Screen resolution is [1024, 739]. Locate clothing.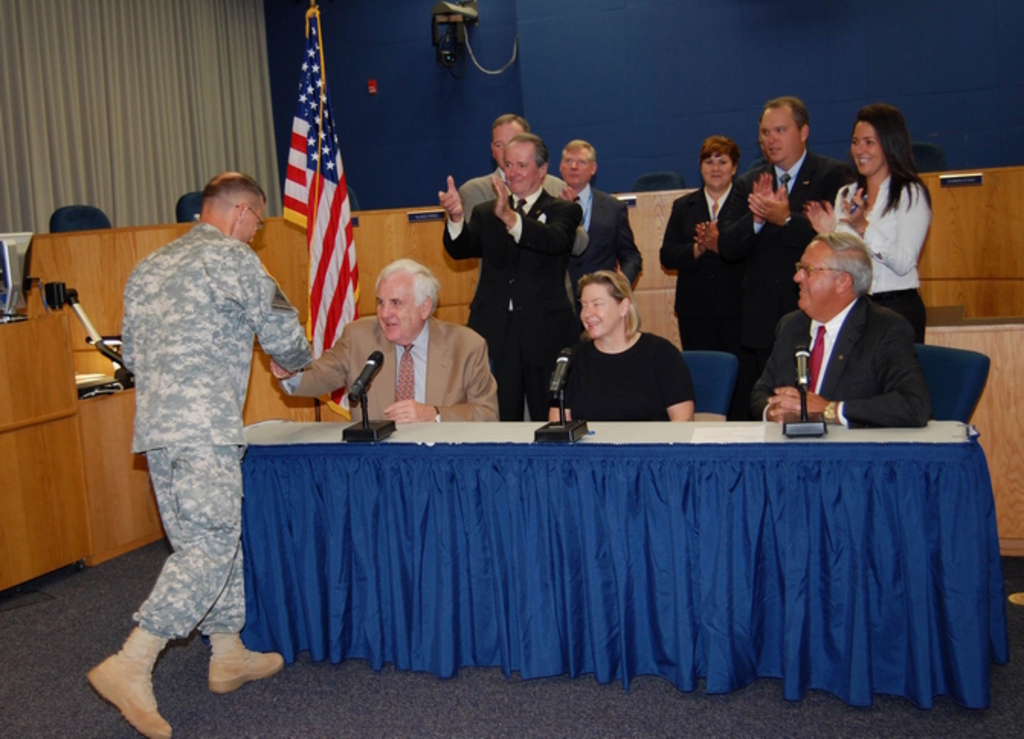
[x1=820, y1=176, x2=939, y2=336].
